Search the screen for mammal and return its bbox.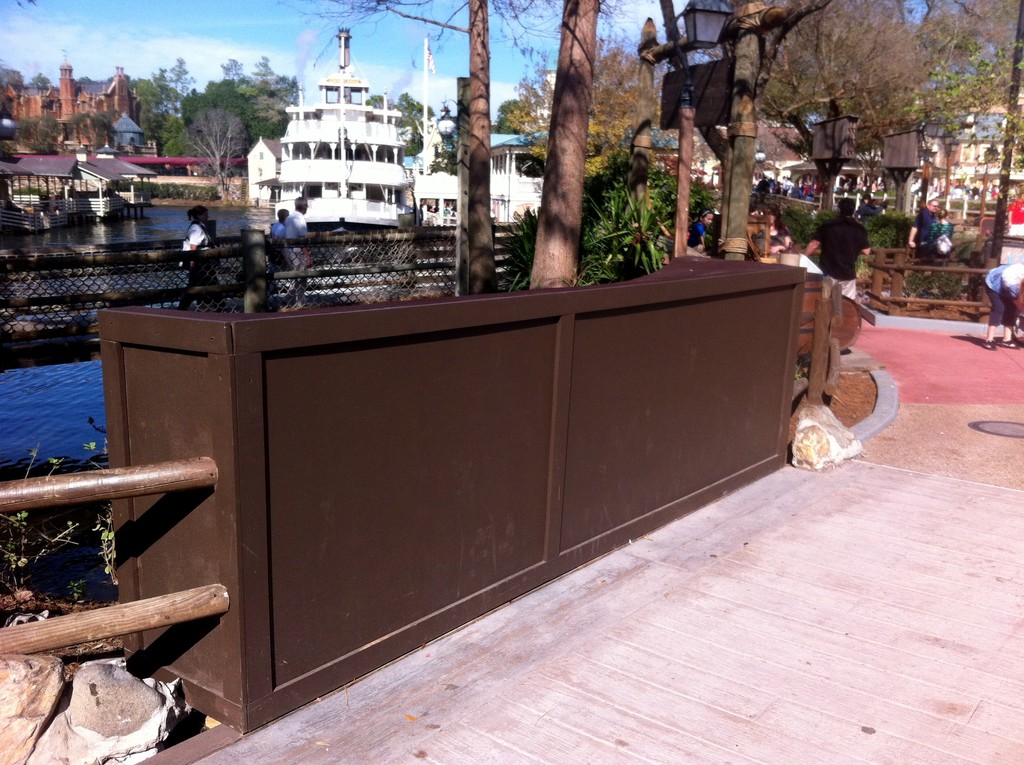
Found: (left=908, top=195, right=937, bottom=262).
